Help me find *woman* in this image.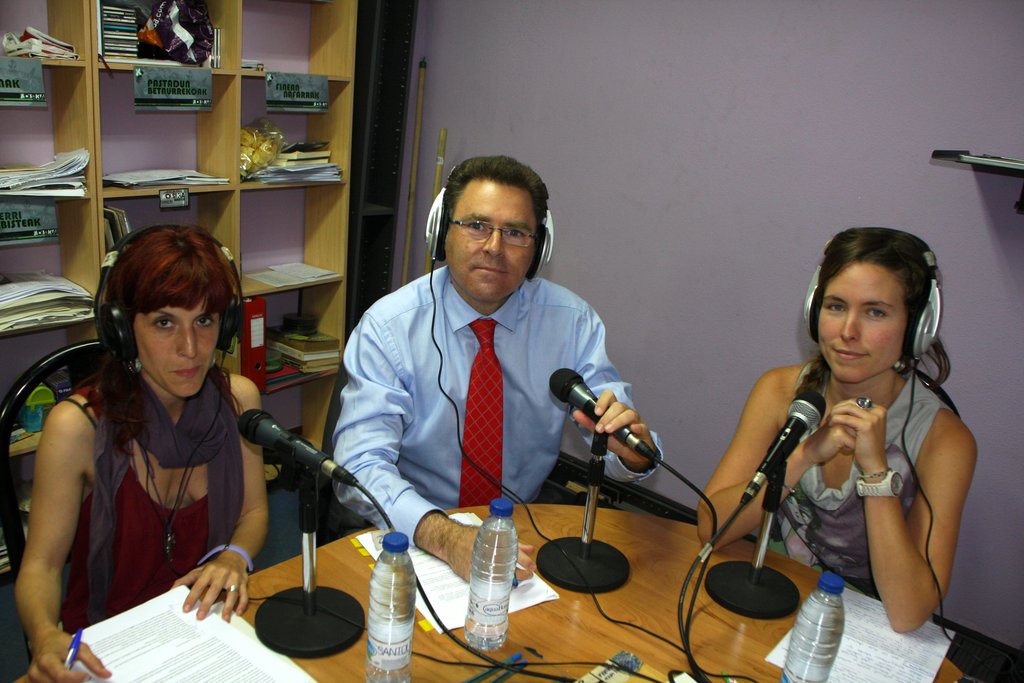
Found it: (left=692, top=226, right=980, bottom=638).
